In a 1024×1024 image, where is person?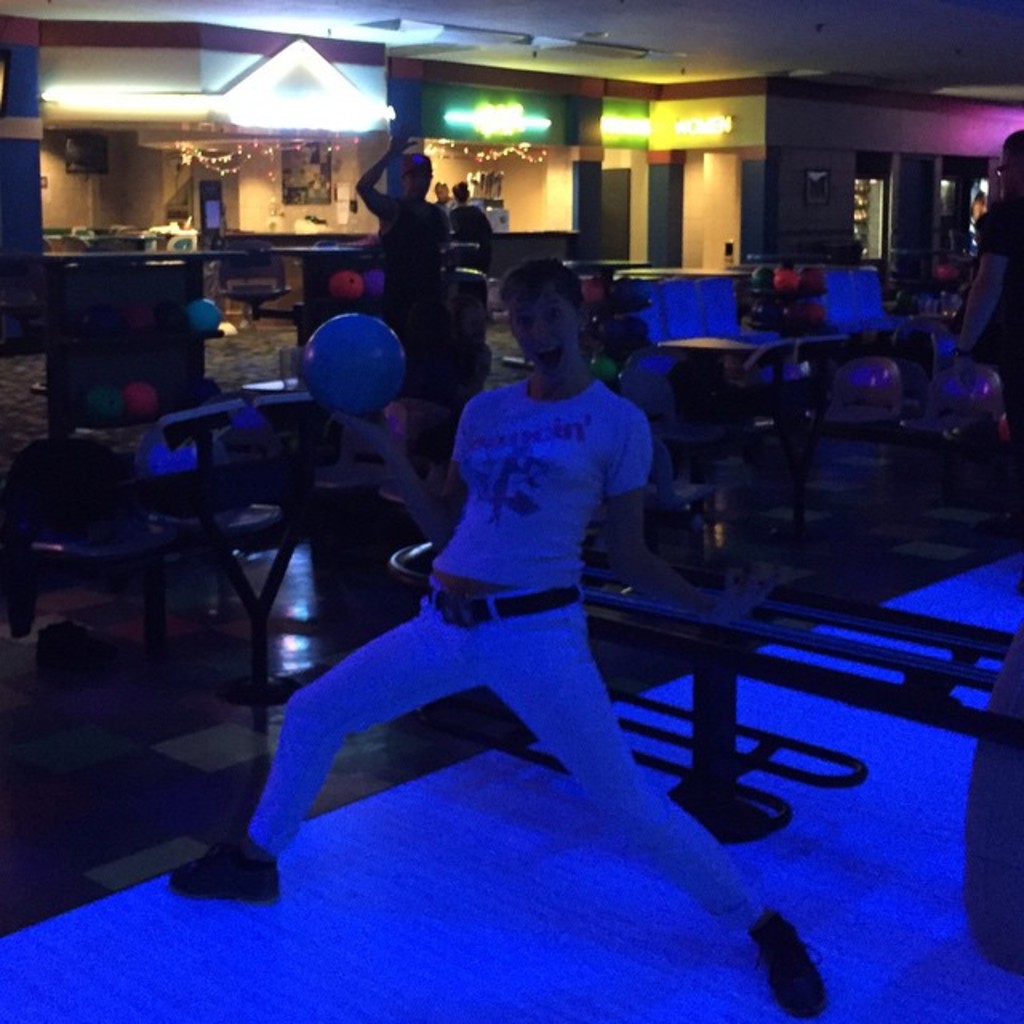
446:174:501:280.
